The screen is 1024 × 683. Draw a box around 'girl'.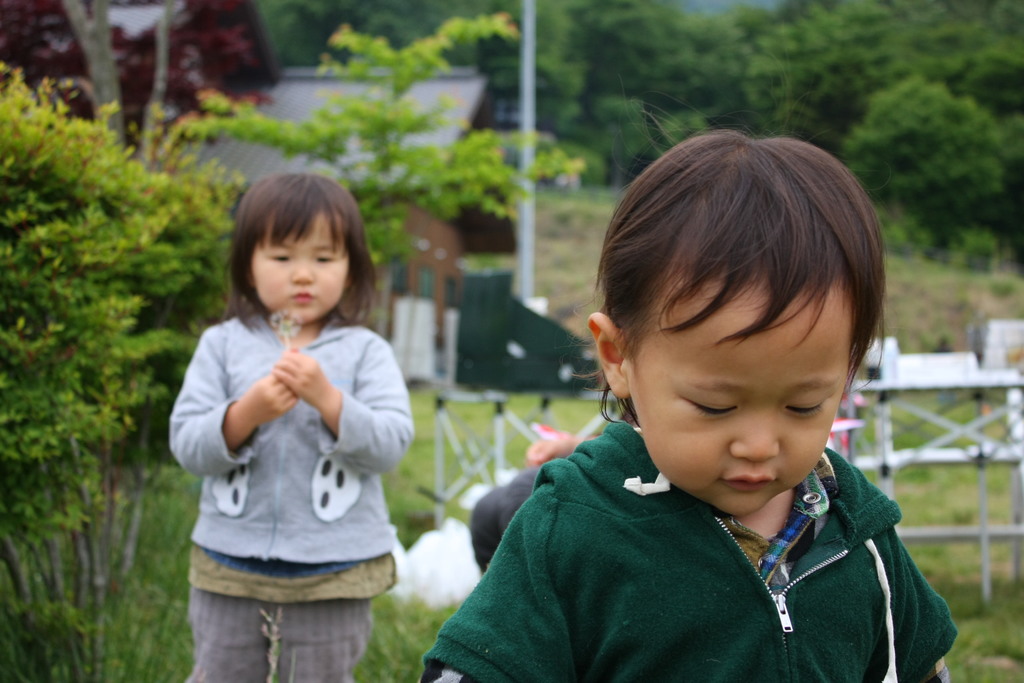
168/172/417/682.
